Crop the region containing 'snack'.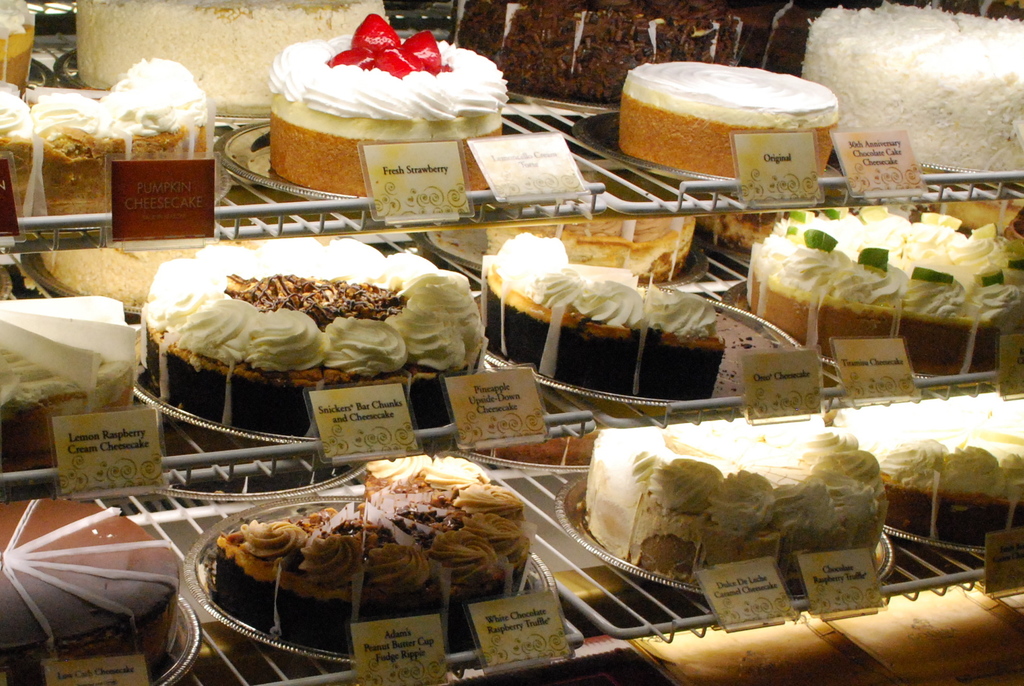
Crop region: crop(73, 0, 394, 120).
